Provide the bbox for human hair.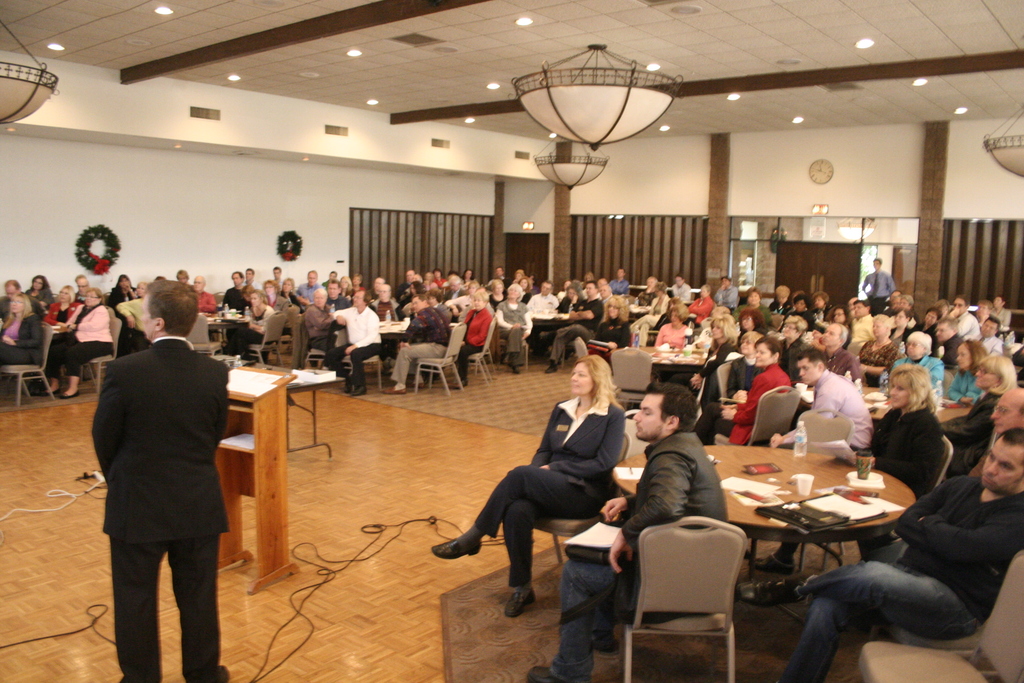
left=786, top=314, right=808, bottom=331.
